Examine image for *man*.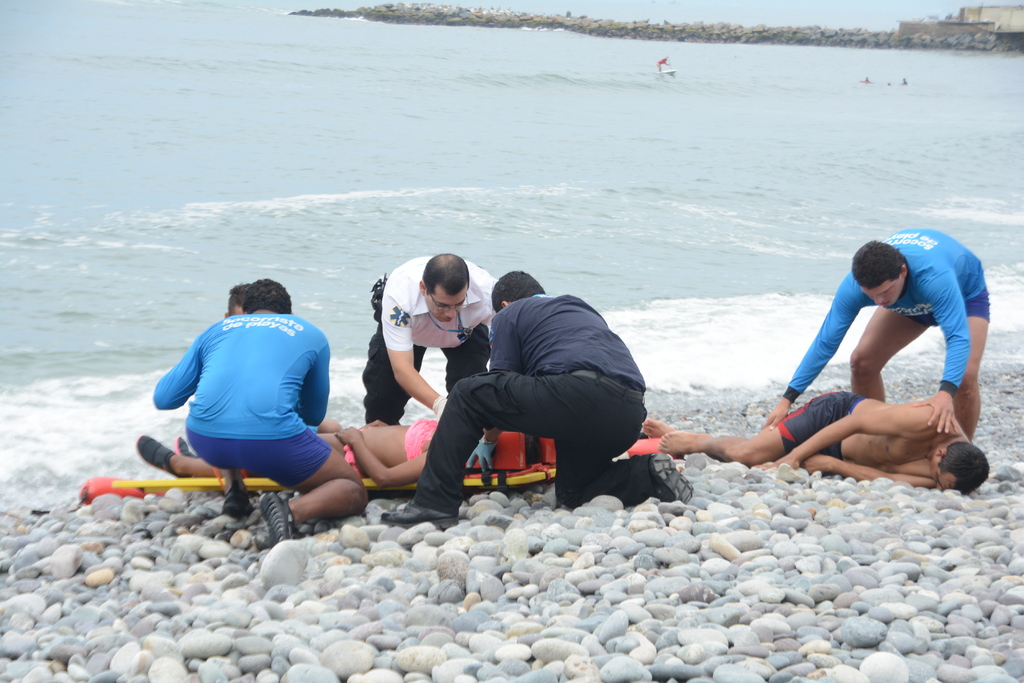
Examination result: (x1=642, y1=386, x2=993, y2=478).
